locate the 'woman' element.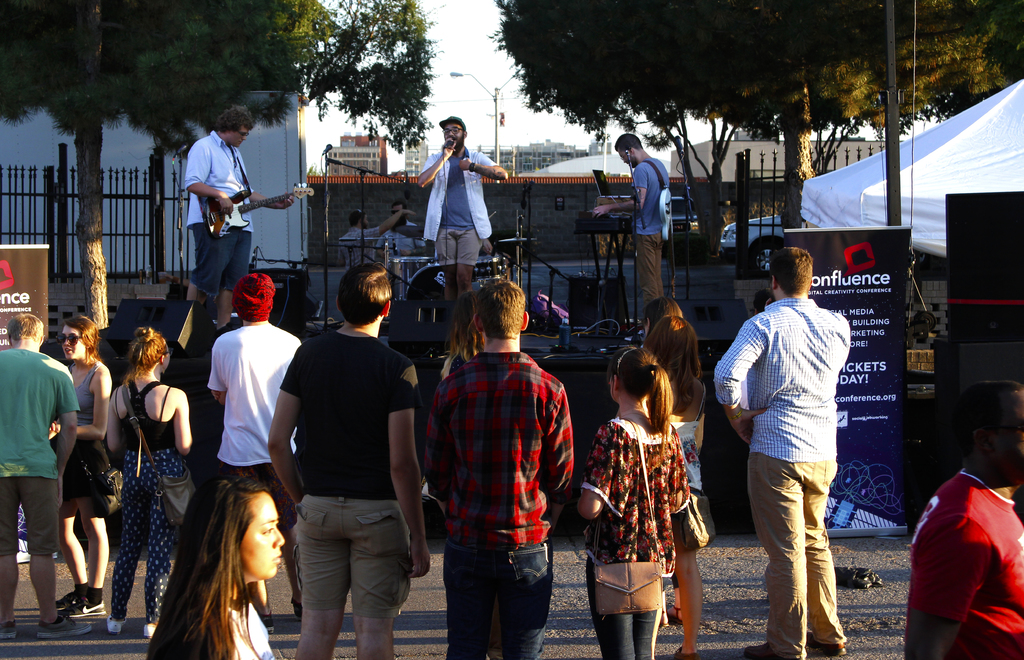
Element bbox: select_region(108, 324, 193, 634).
